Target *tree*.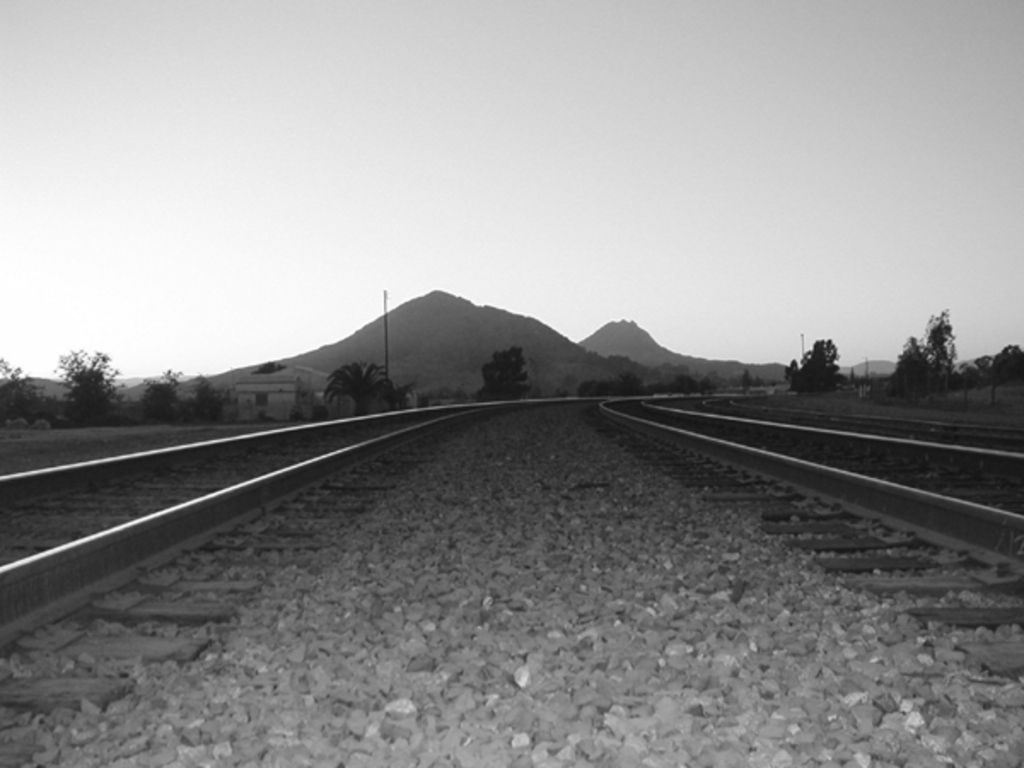
Target region: crop(872, 328, 935, 411).
